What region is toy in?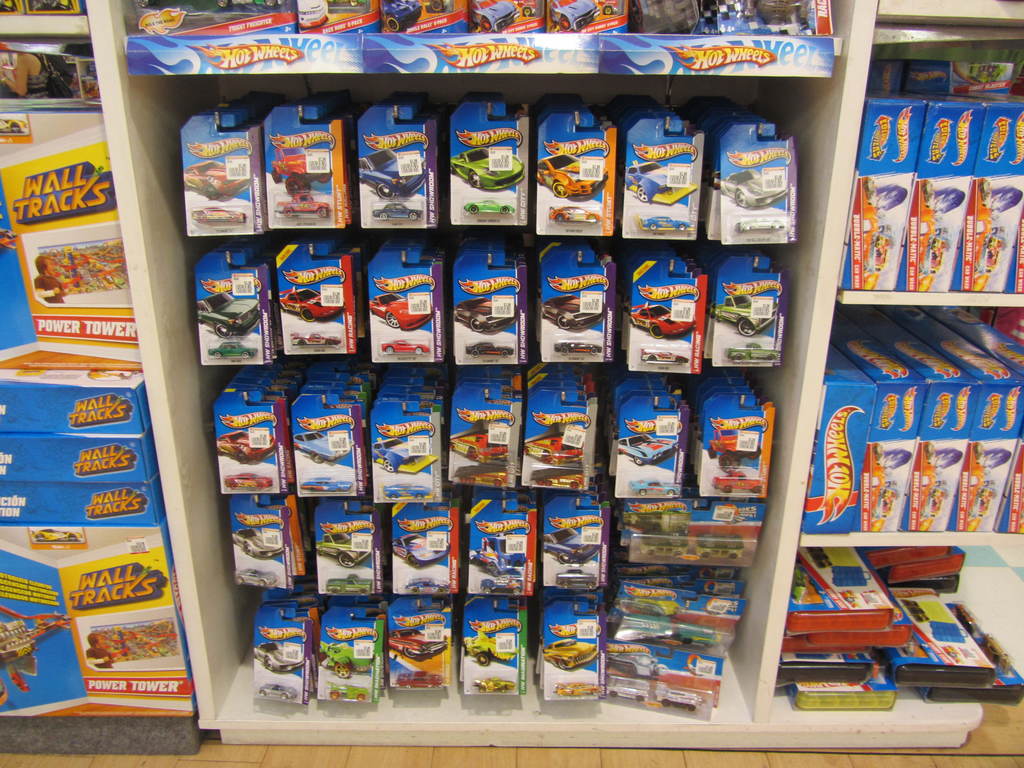
[left=536, top=152, right=609, bottom=198].
